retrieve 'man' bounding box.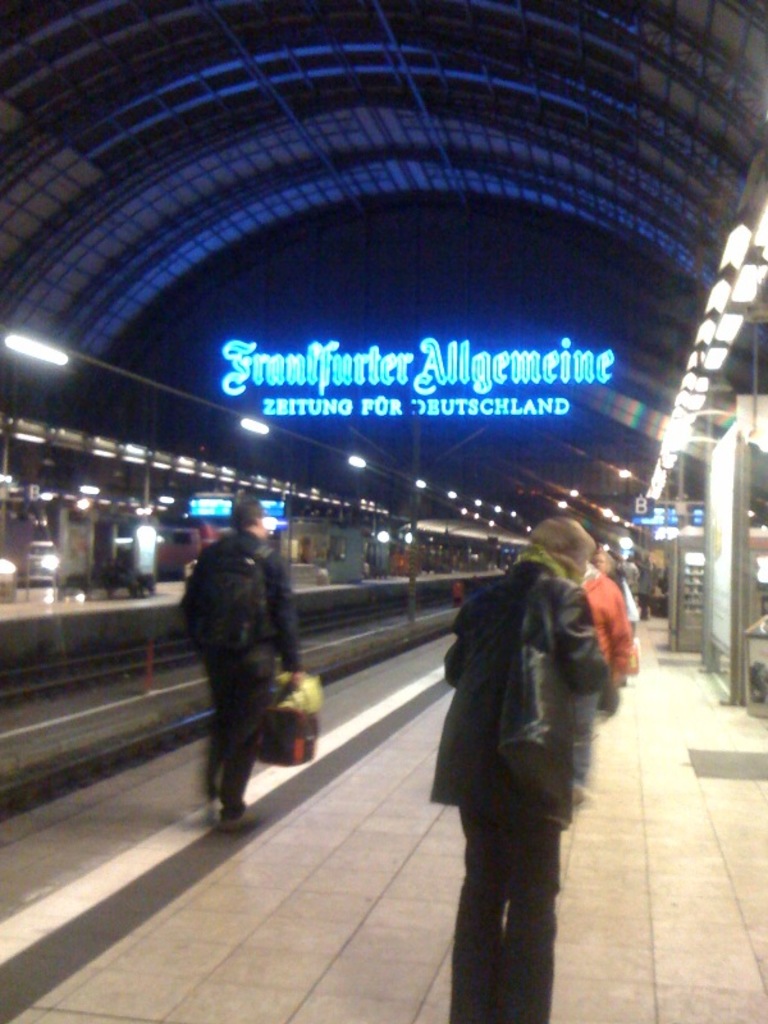
Bounding box: detection(179, 492, 308, 819).
